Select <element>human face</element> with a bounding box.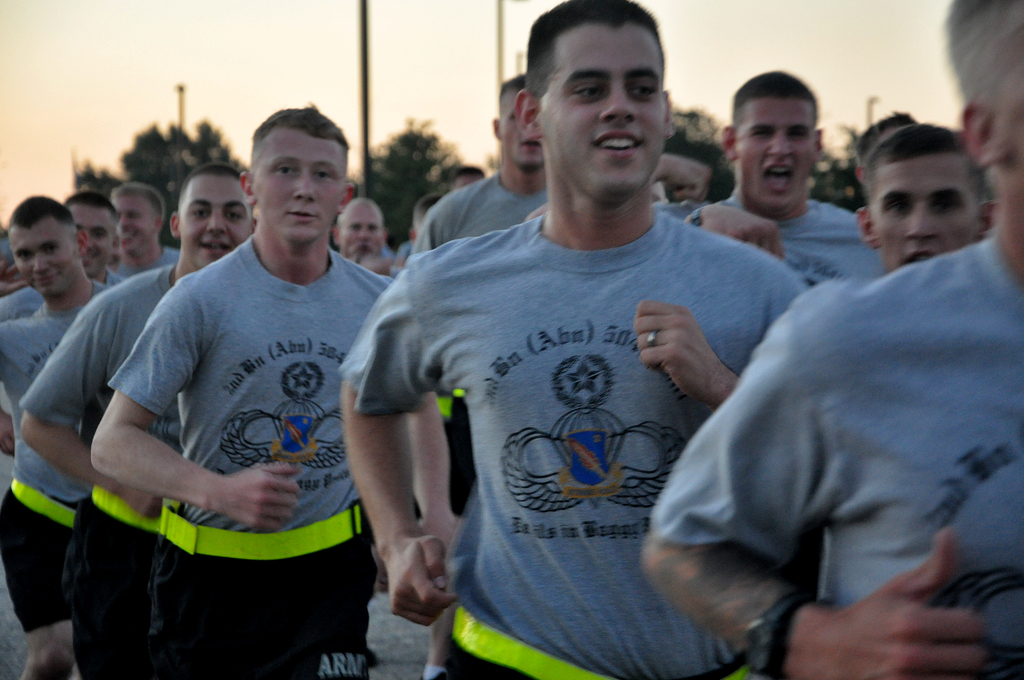
(left=873, top=158, right=979, bottom=271).
